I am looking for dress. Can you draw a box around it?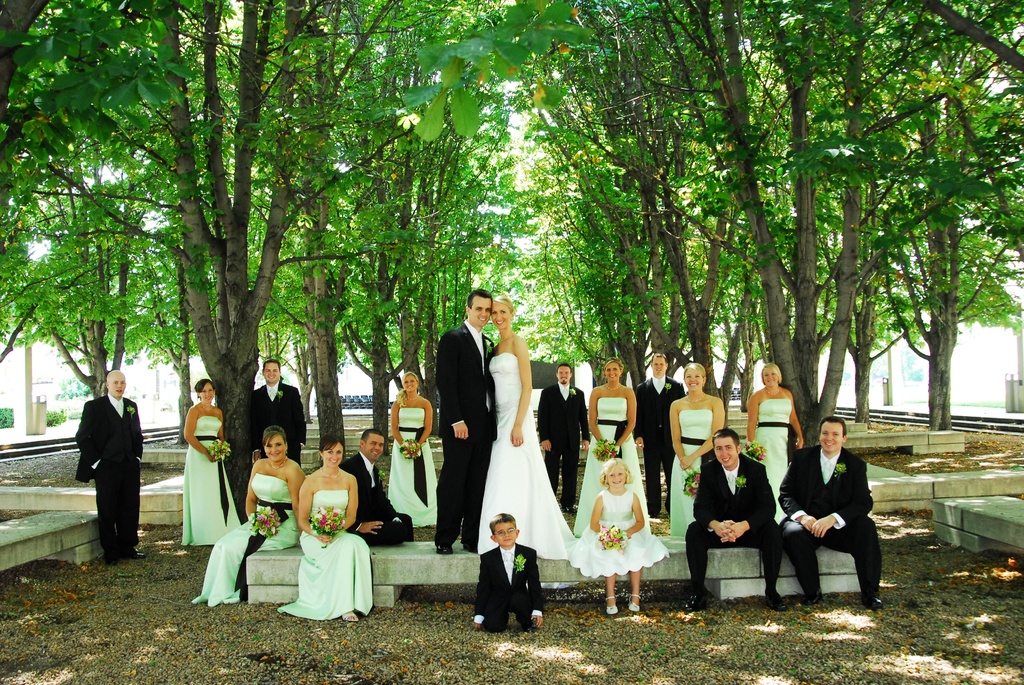
Sure, the bounding box is l=667, t=408, r=717, b=539.
